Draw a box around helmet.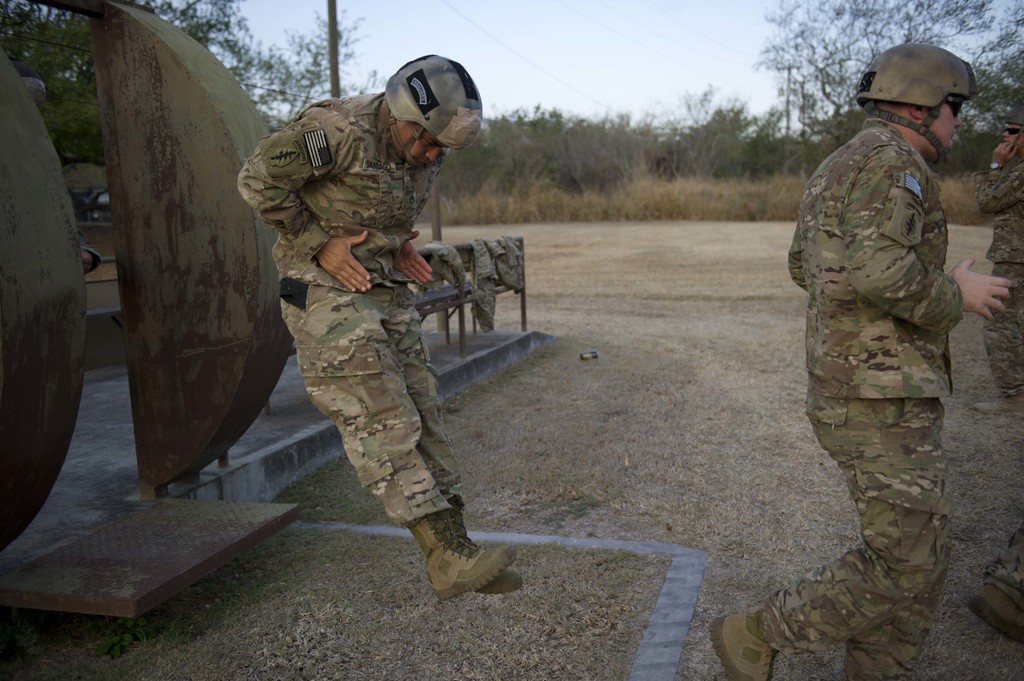
{"left": 854, "top": 41, "right": 982, "bottom": 159}.
